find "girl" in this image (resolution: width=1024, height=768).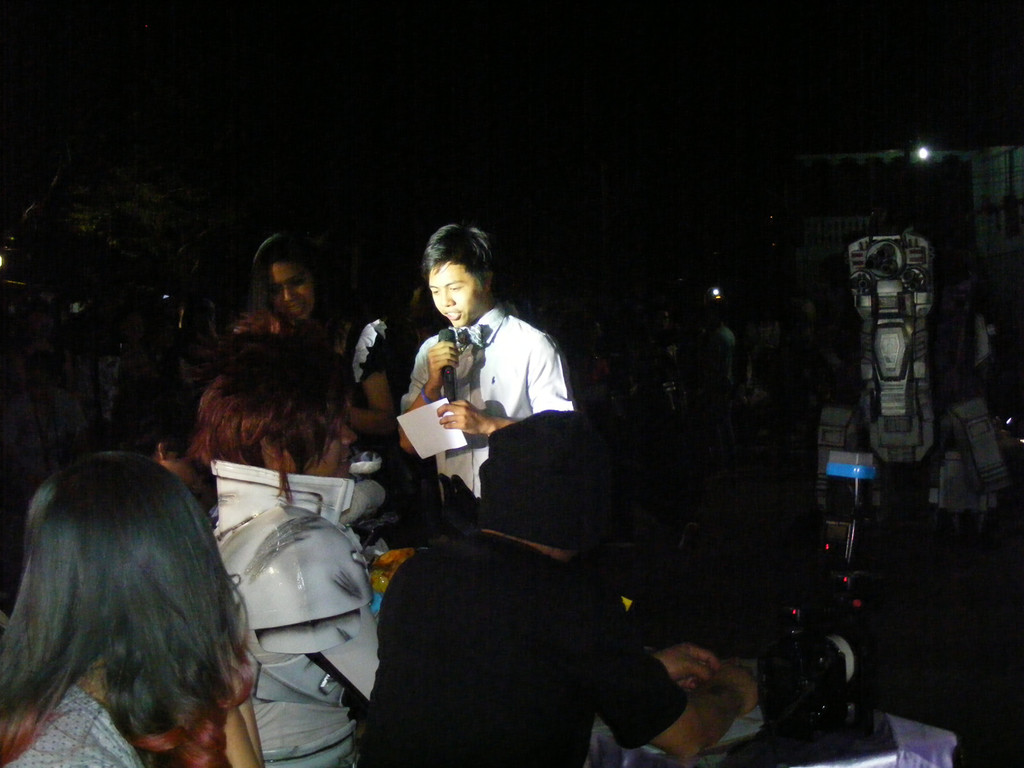
x1=230, y1=236, x2=389, y2=431.
